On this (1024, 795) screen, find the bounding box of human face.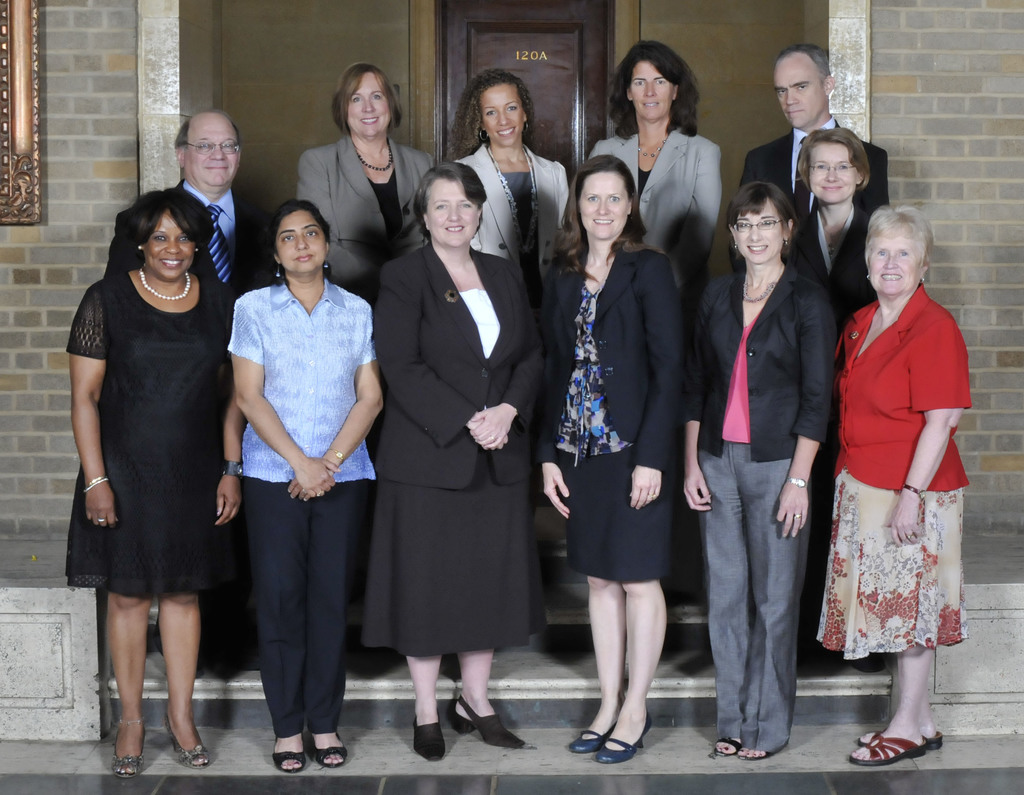
Bounding box: [x1=185, y1=111, x2=243, y2=191].
